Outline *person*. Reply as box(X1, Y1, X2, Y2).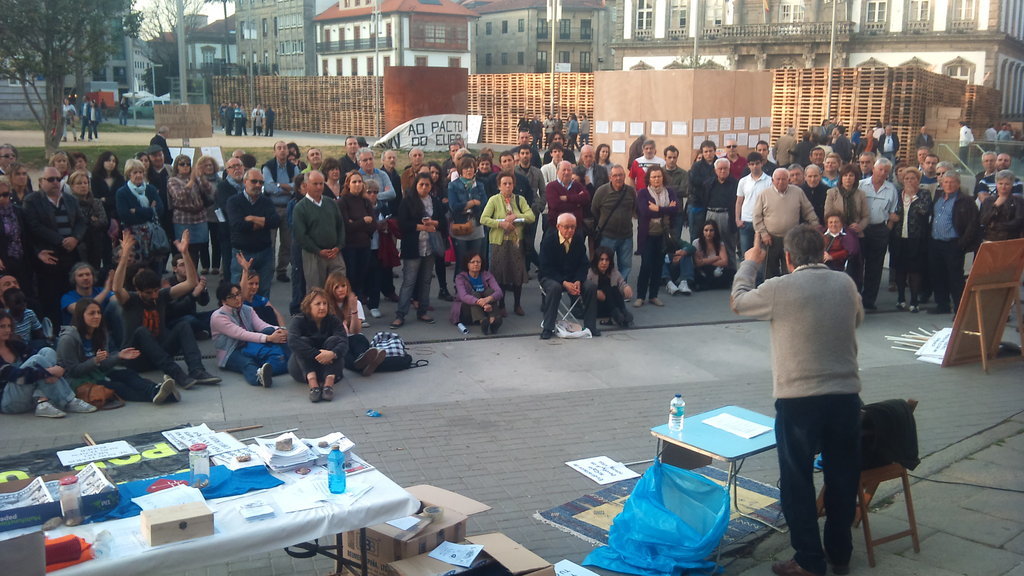
box(147, 123, 182, 166).
